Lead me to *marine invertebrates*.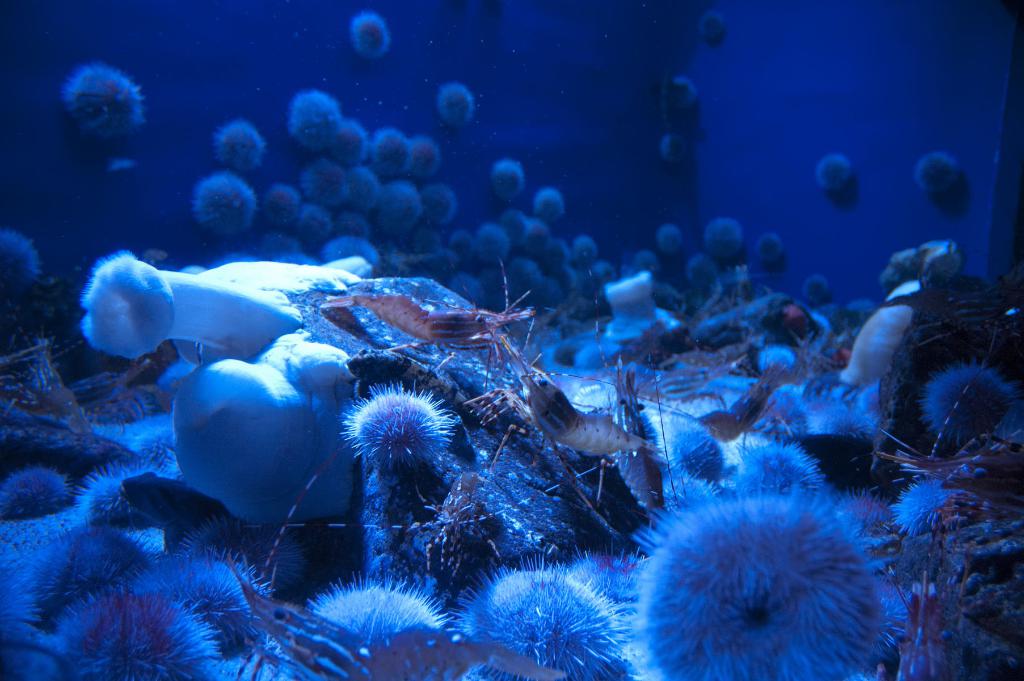
Lead to box(668, 78, 701, 117).
